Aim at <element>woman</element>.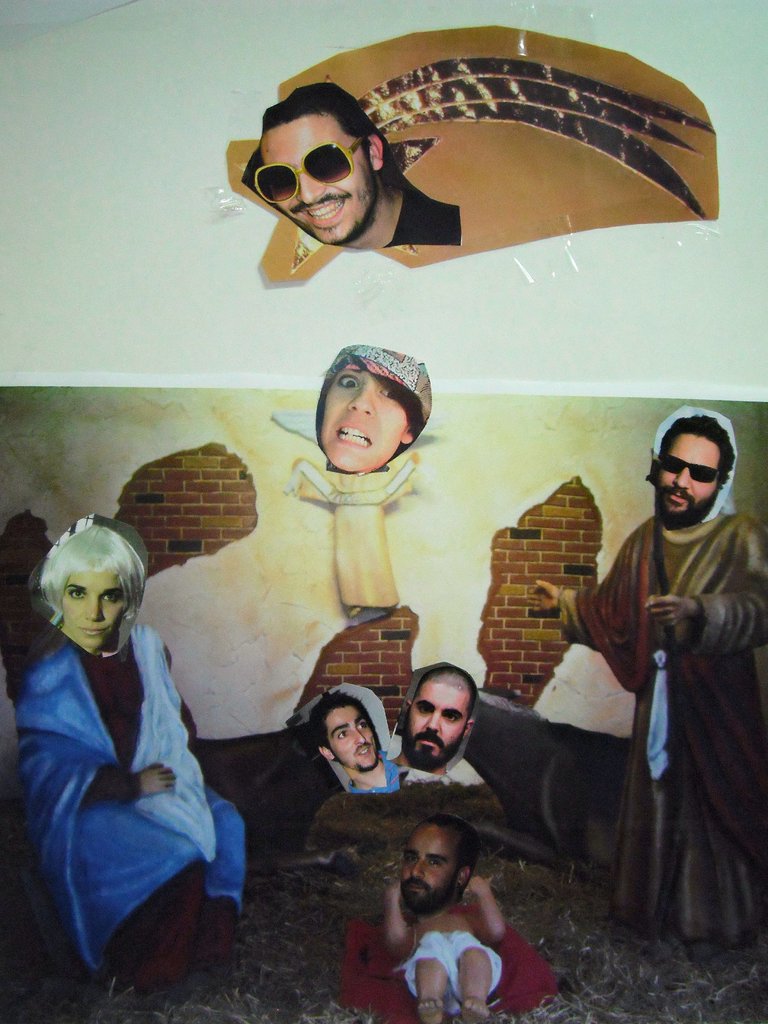
Aimed at (9, 492, 255, 1000).
